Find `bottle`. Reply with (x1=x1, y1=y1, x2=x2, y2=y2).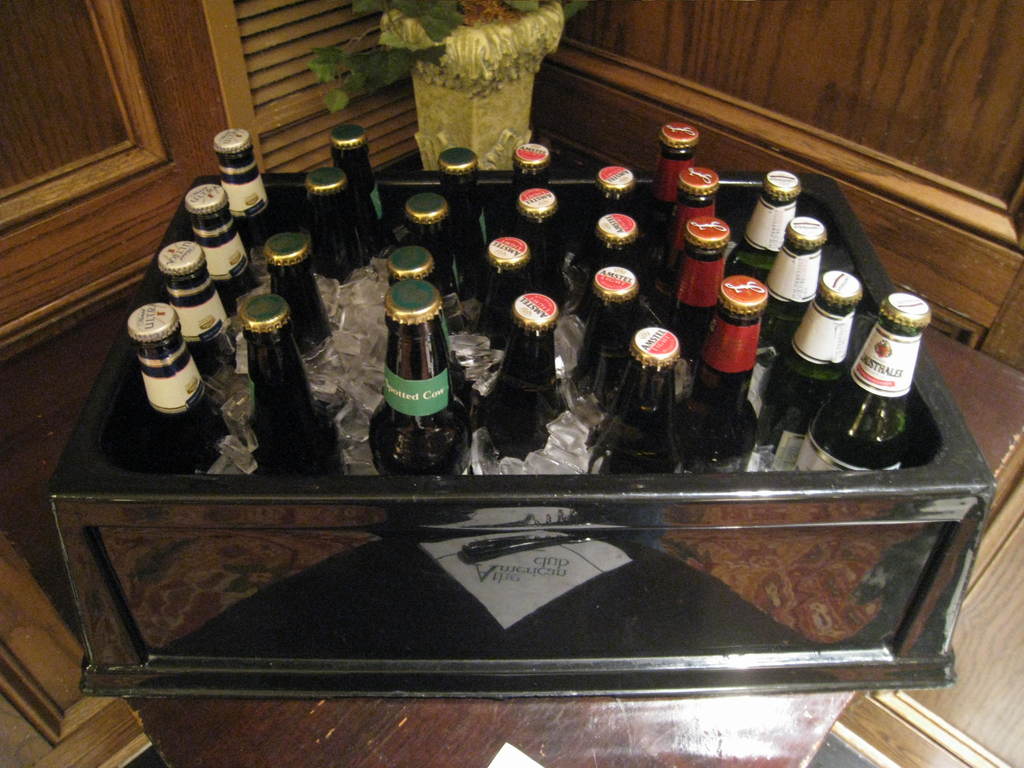
(x1=515, y1=133, x2=544, y2=196).
